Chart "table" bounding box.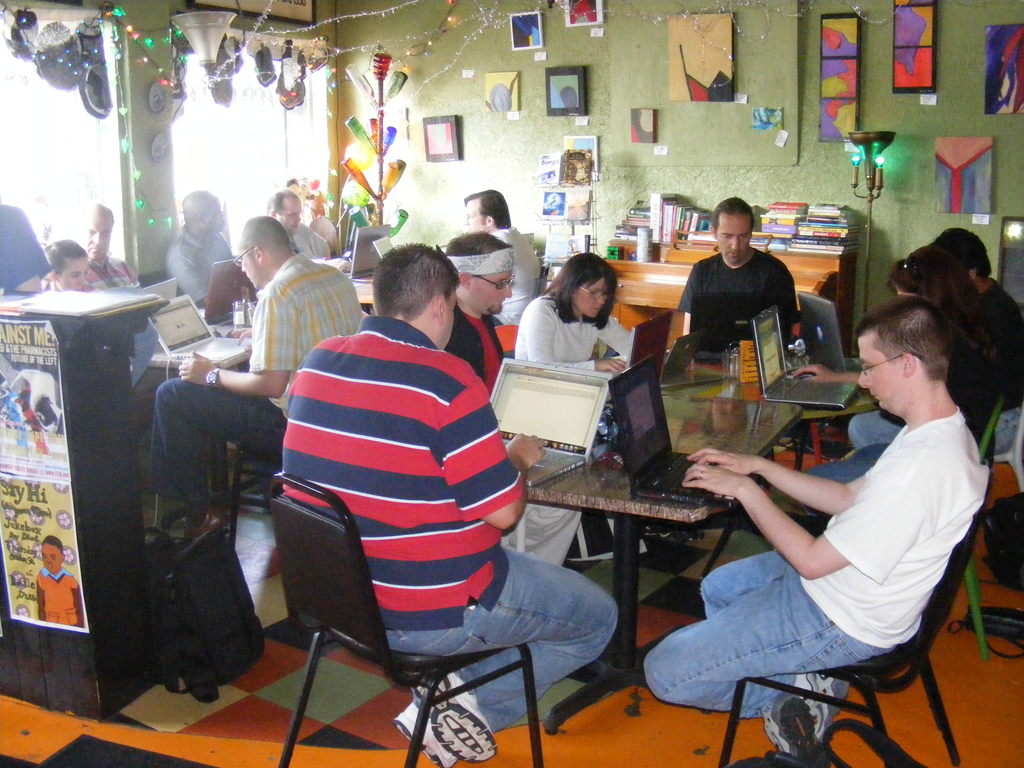
Charted: 522/385/808/735.
